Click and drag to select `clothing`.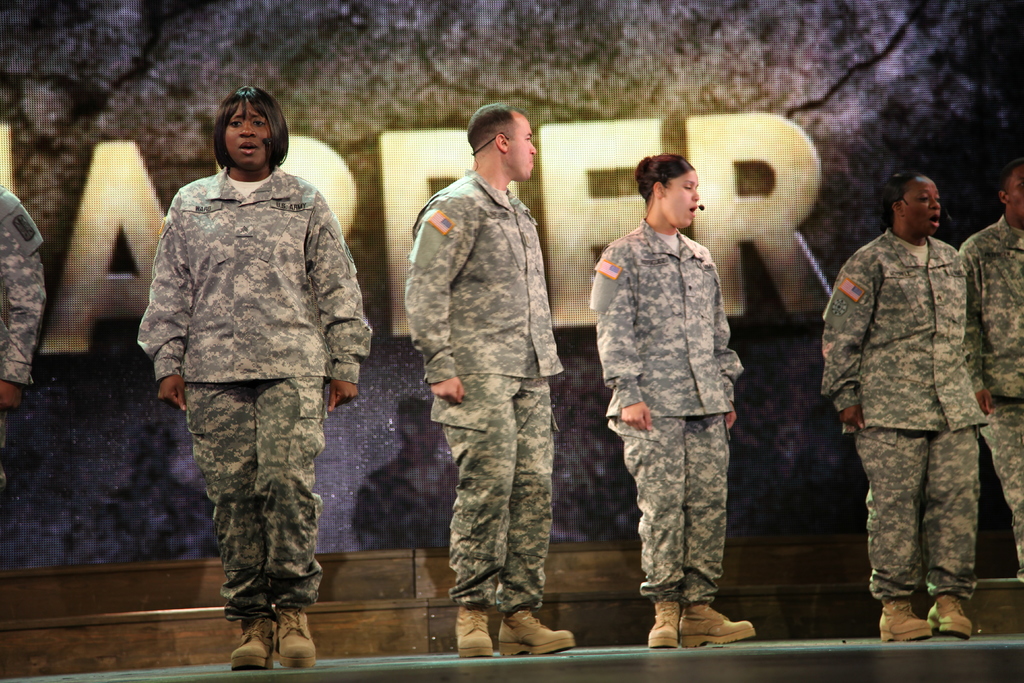
Selection: [404,165,551,604].
